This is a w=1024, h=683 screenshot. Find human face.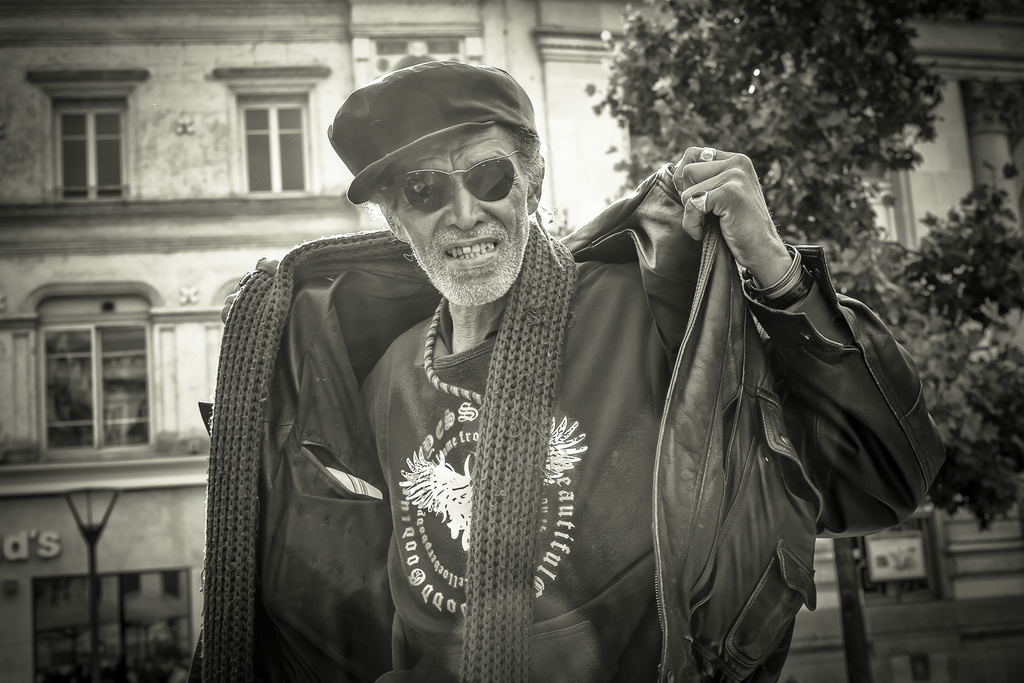
Bounding box: box=[395, 131, 538, 300].
